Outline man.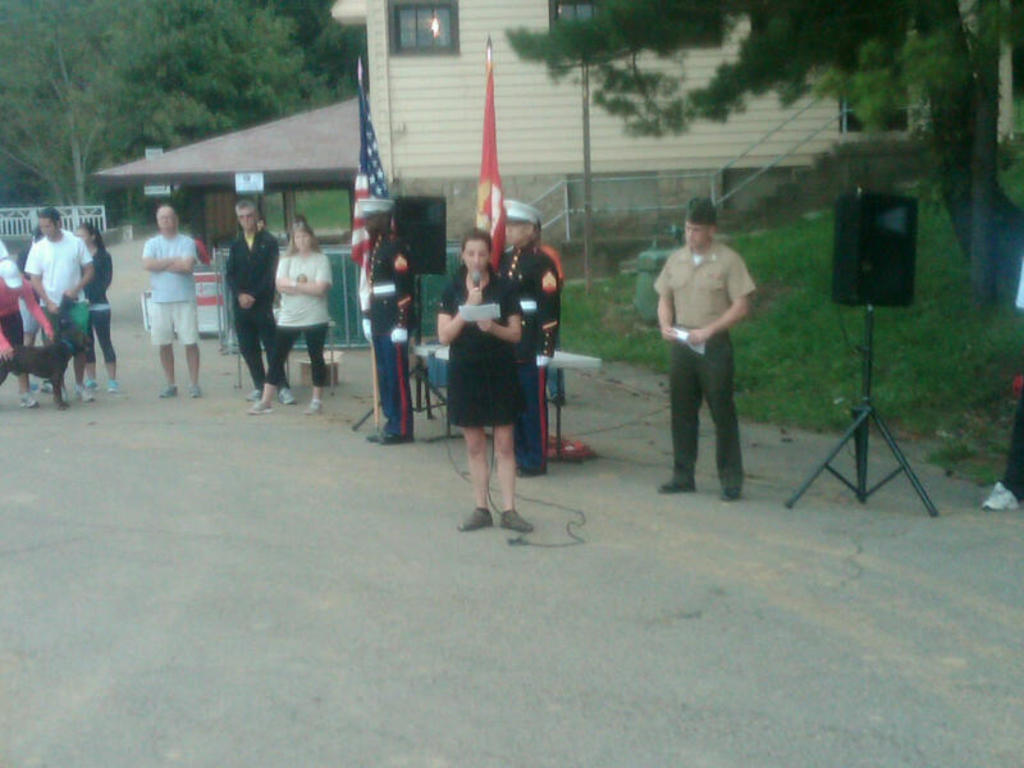
Outline: <box>22,205,96,404</box>.
